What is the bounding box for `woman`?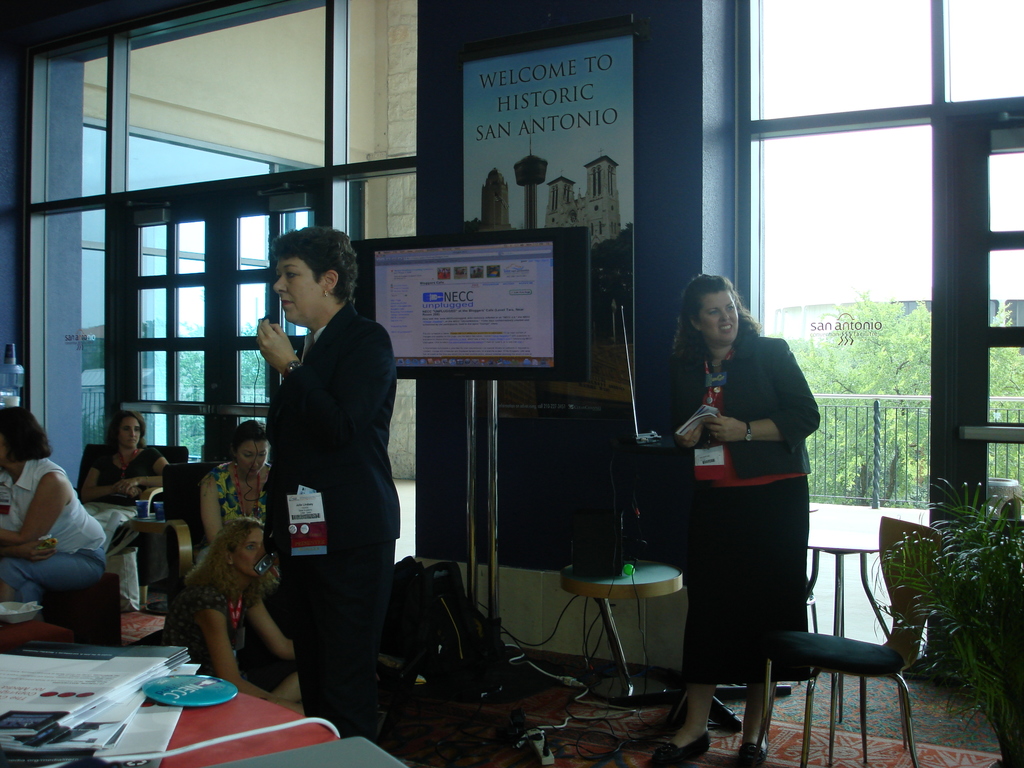
[x1=252, y1=227, x2=401, y2=740].
